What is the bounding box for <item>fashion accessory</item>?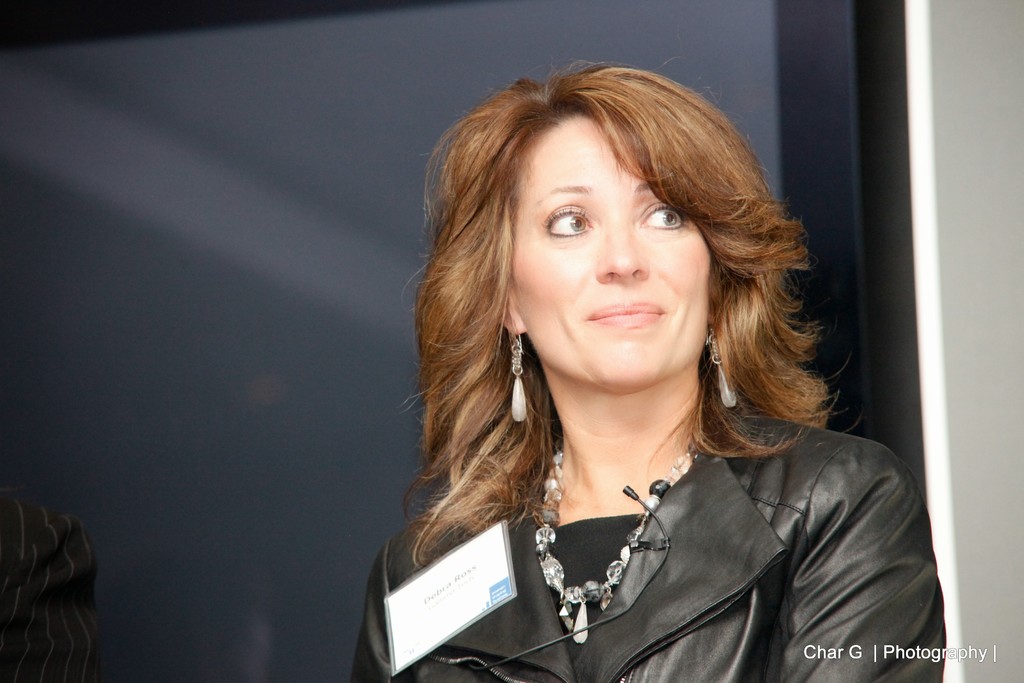
708, 331, 739, 411.
